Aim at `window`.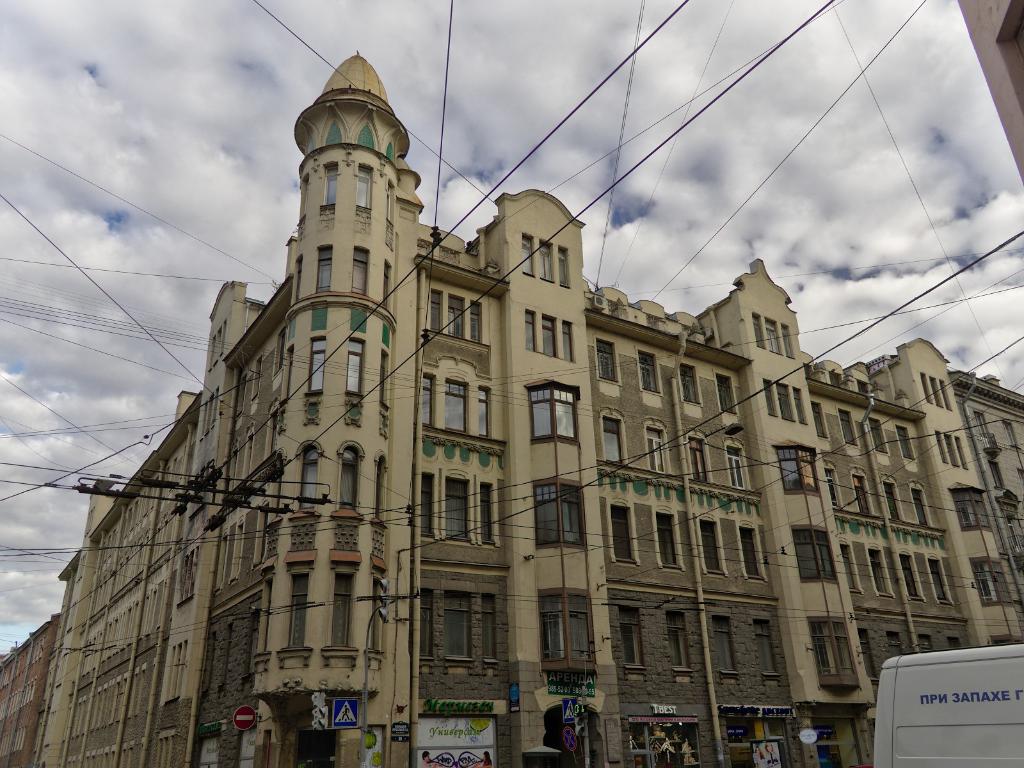
Aimed at rect(318, 246, 332, 295).
